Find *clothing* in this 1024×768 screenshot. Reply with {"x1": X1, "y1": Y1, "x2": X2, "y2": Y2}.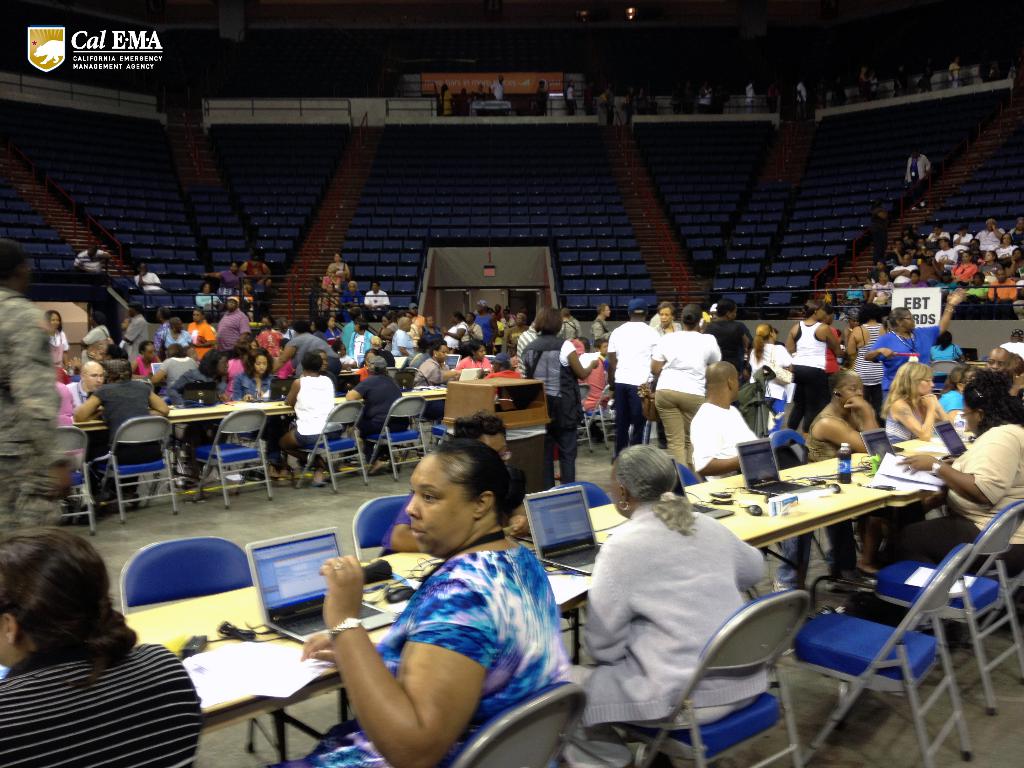
{"x1": 225, "y1": 368, "x2": 296, "y2": 452}.
